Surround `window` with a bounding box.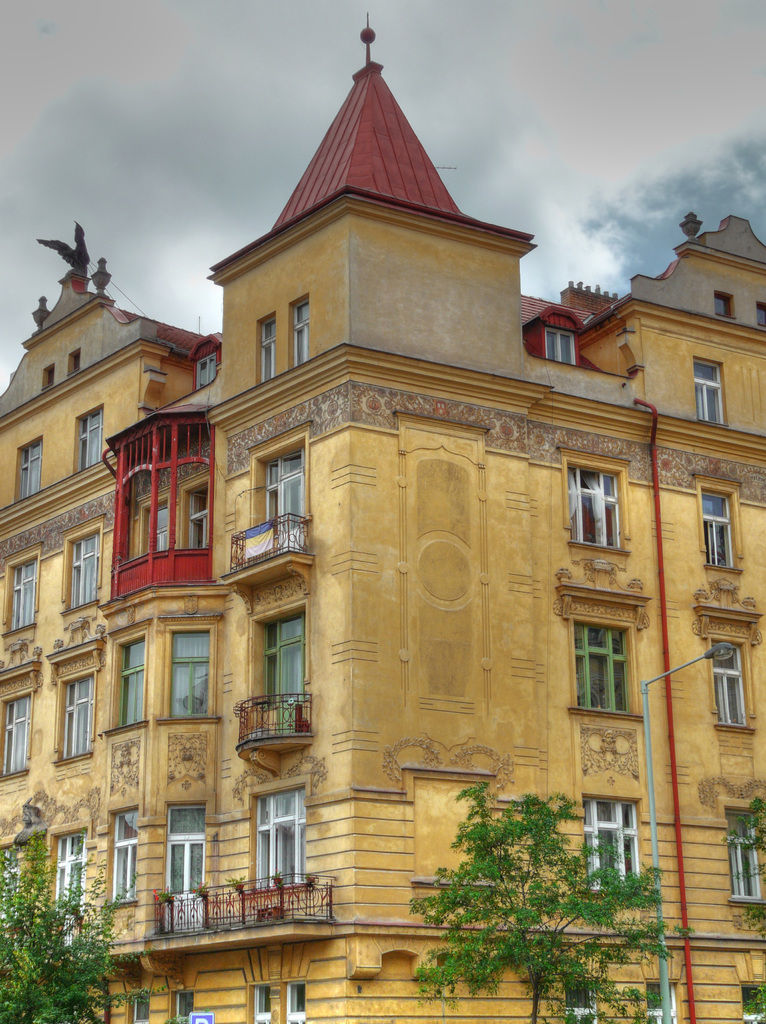
[17,438,43,501].
